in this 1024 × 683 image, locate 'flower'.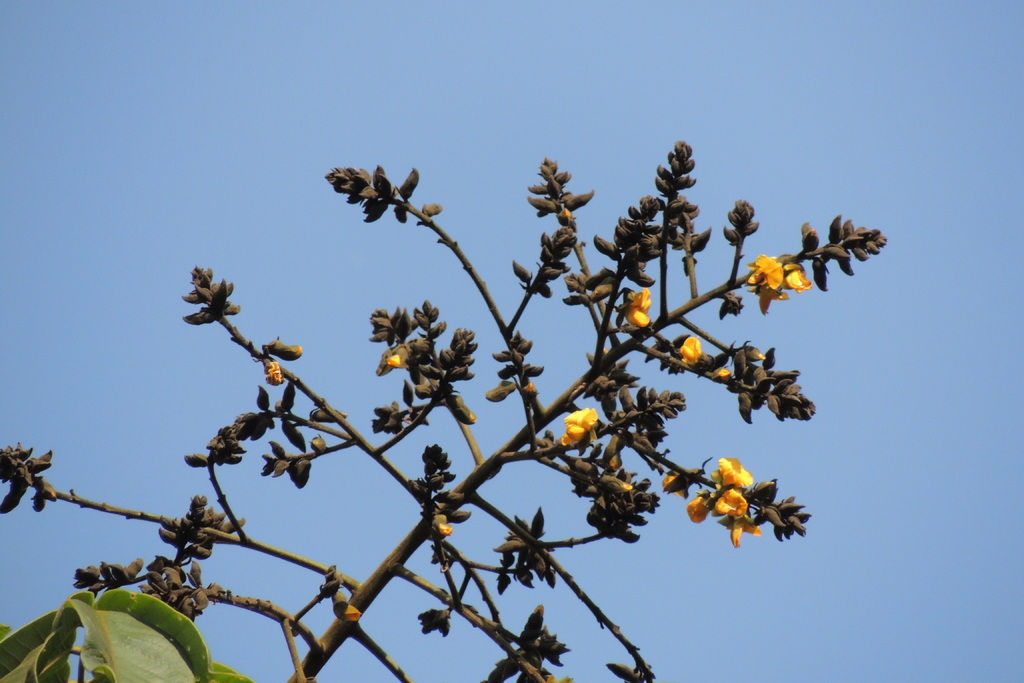
Bounding box: box=[611, 286, 648, 334].
